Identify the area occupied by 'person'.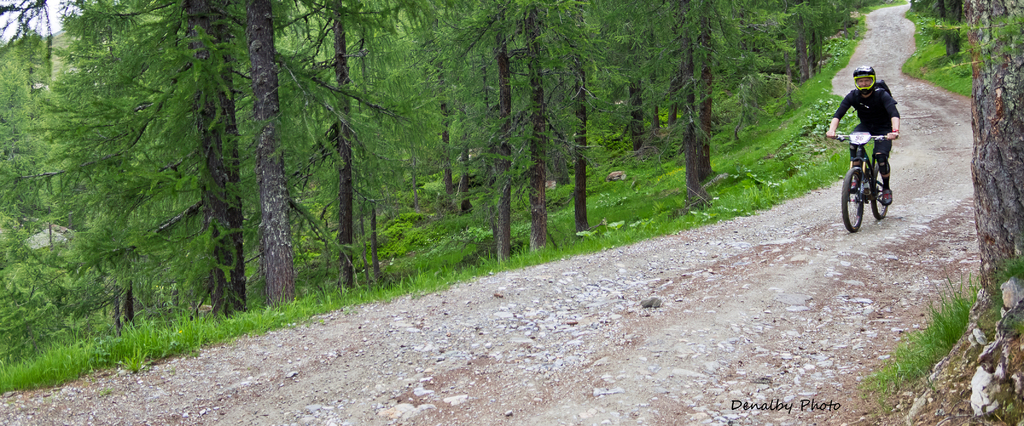
Area: crop(848, 68, 906, 233).
